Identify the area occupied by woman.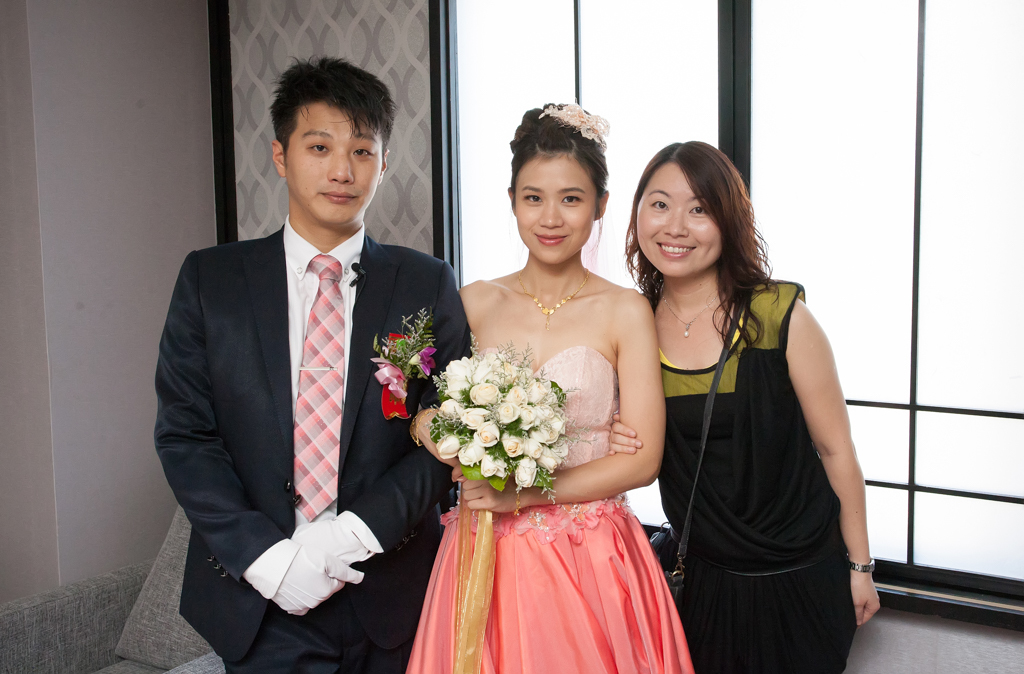
Area: select_region(610, 146, 888, 673).
